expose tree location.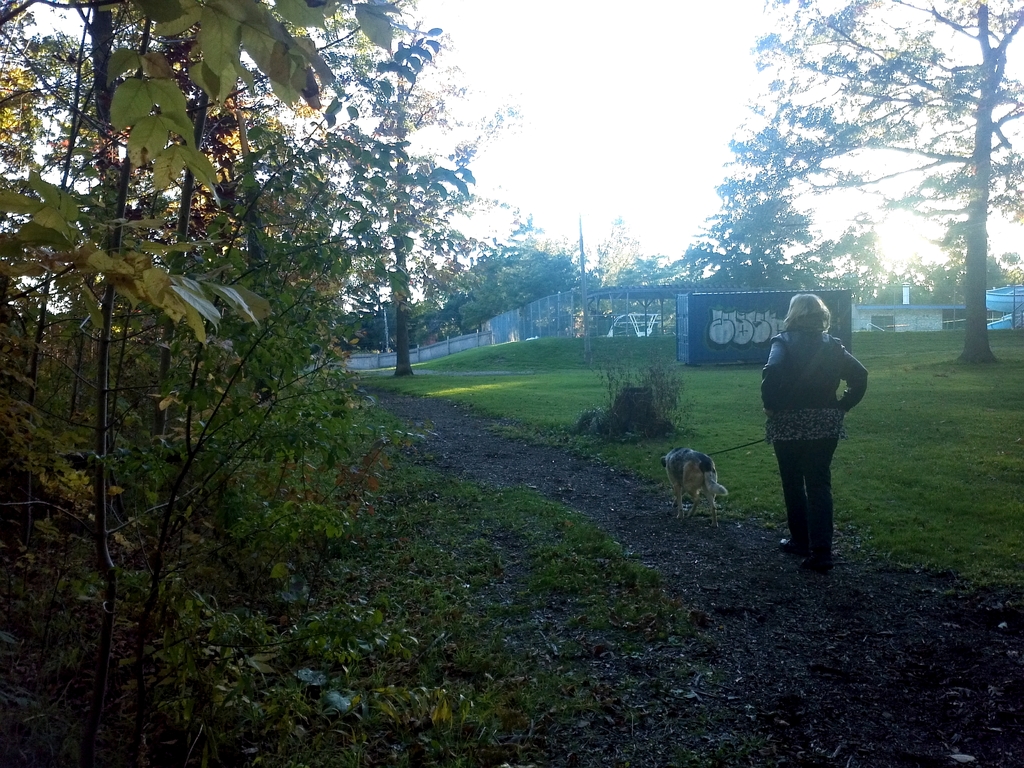
Exposed at [483,243,590,330].
